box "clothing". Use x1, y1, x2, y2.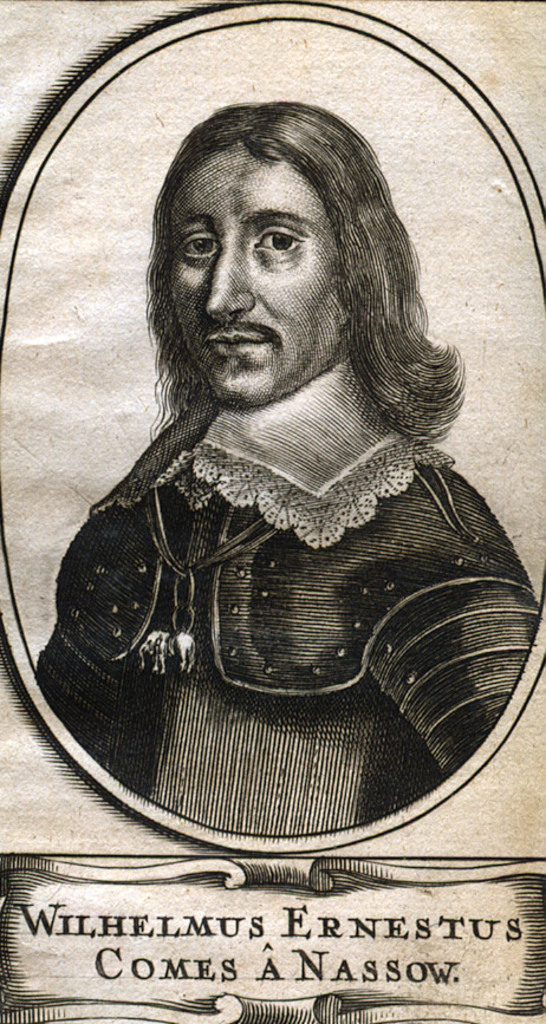
26, 294, 545, 861.
